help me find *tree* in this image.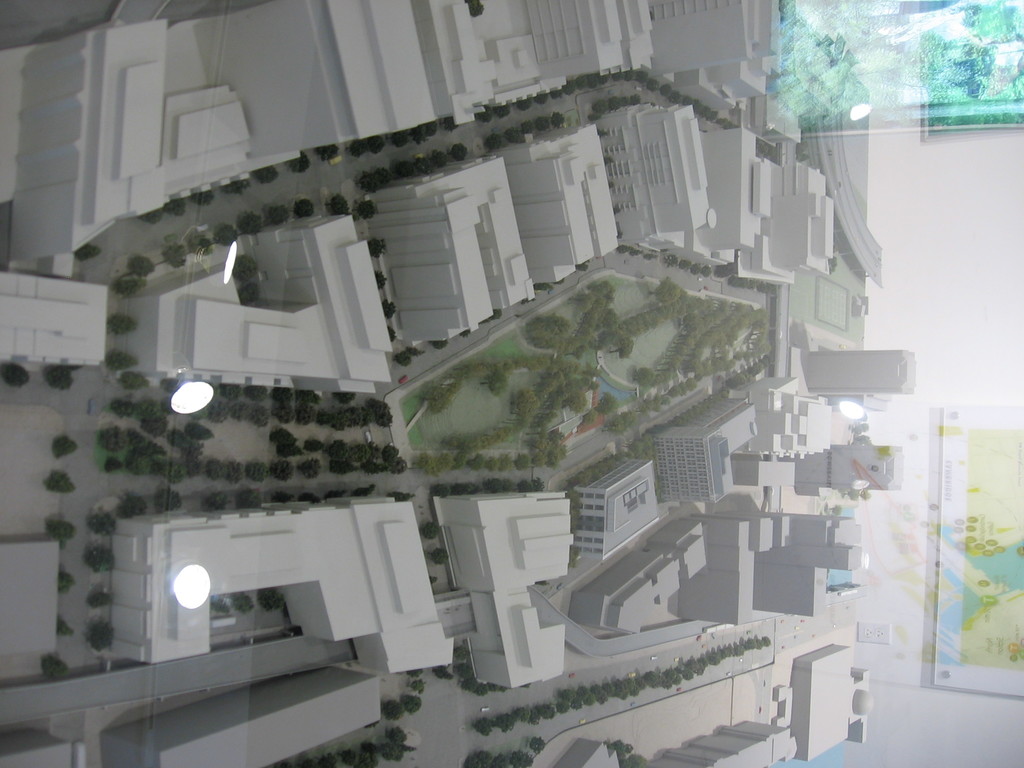
Found it: 234:487:263:507.
